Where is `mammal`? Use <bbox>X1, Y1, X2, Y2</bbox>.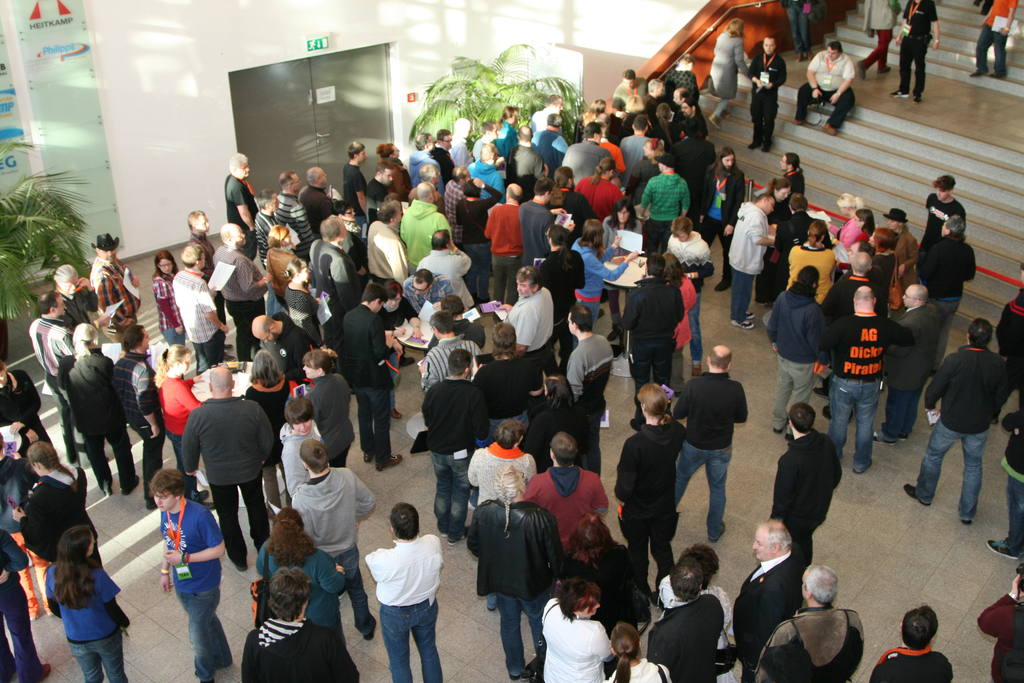
<bbox>151, 249, 182, 346</bbox>.
